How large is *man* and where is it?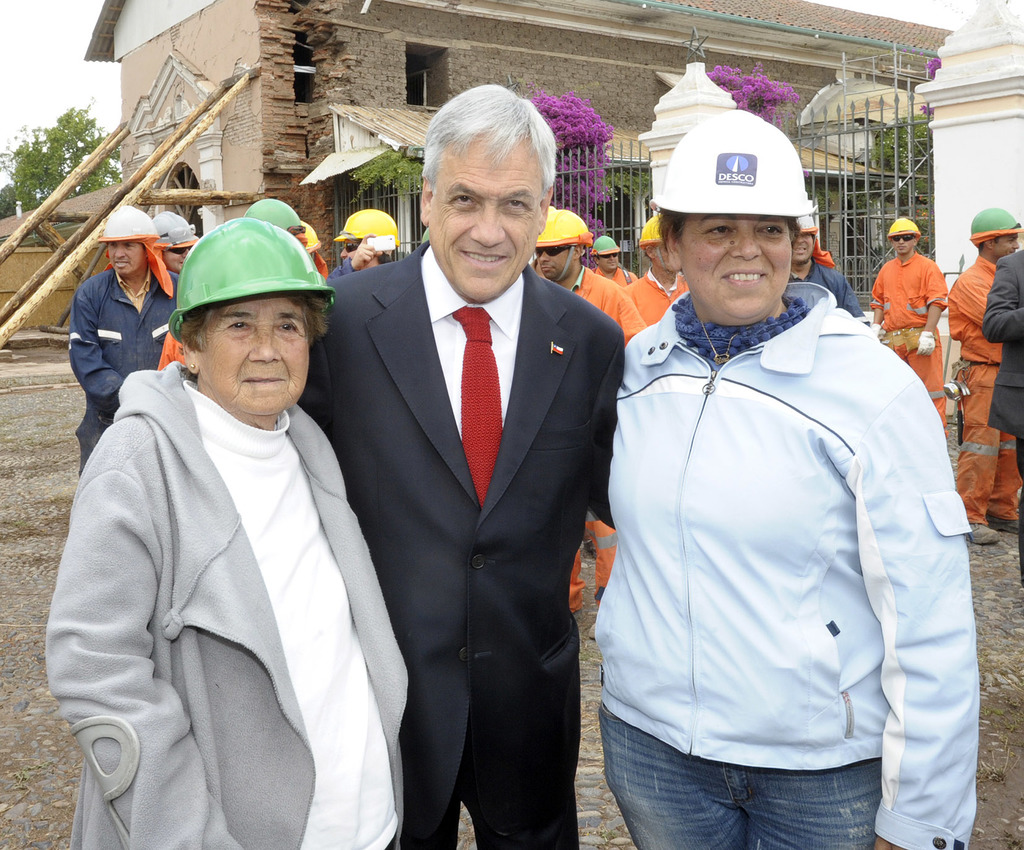
Bounding box: 535, 209, 642, 617.
